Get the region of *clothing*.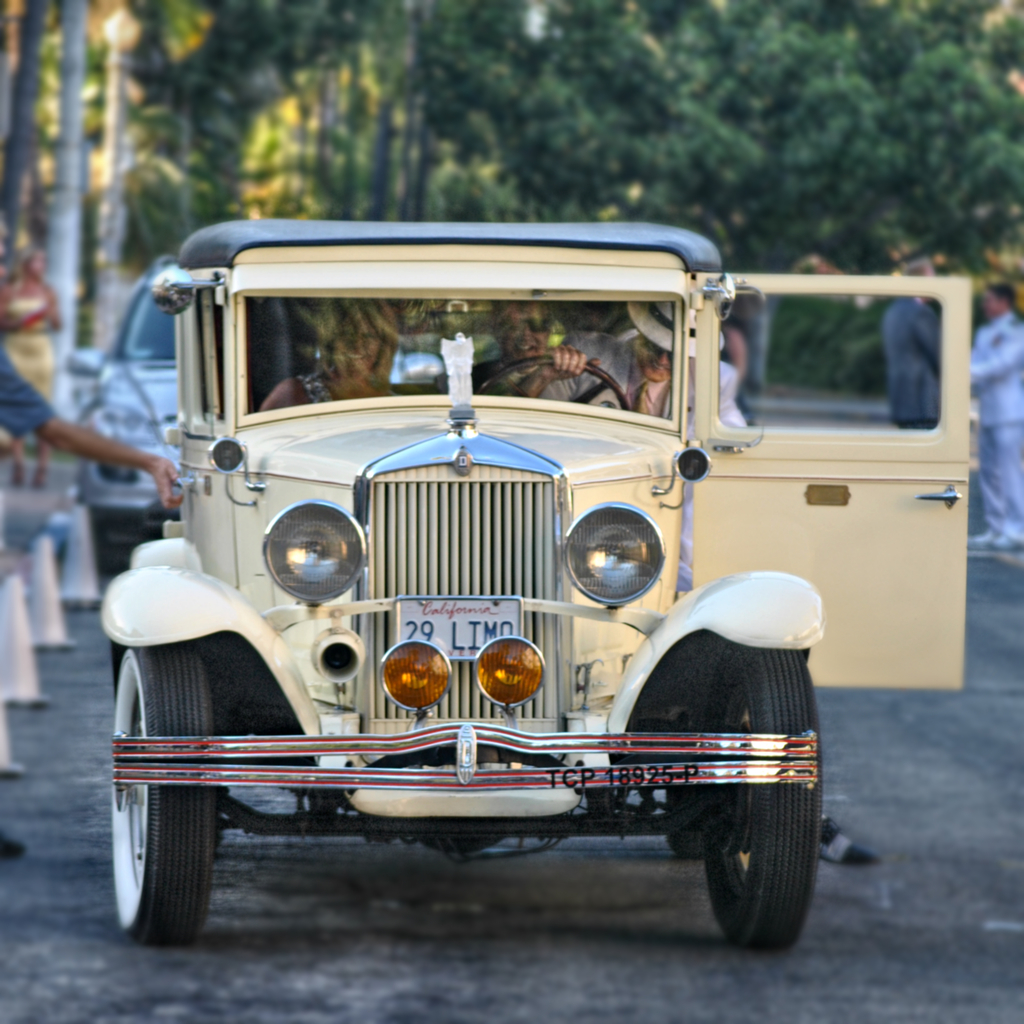
crop(476, 357, 609, 409).
